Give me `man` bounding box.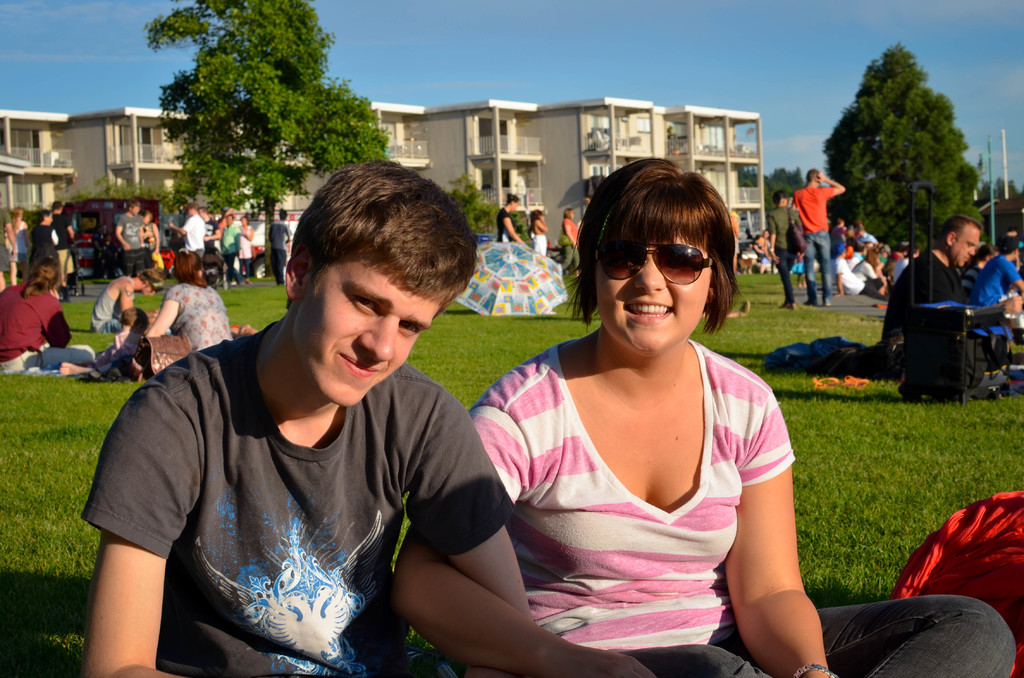
792, 170, 851, 307.
